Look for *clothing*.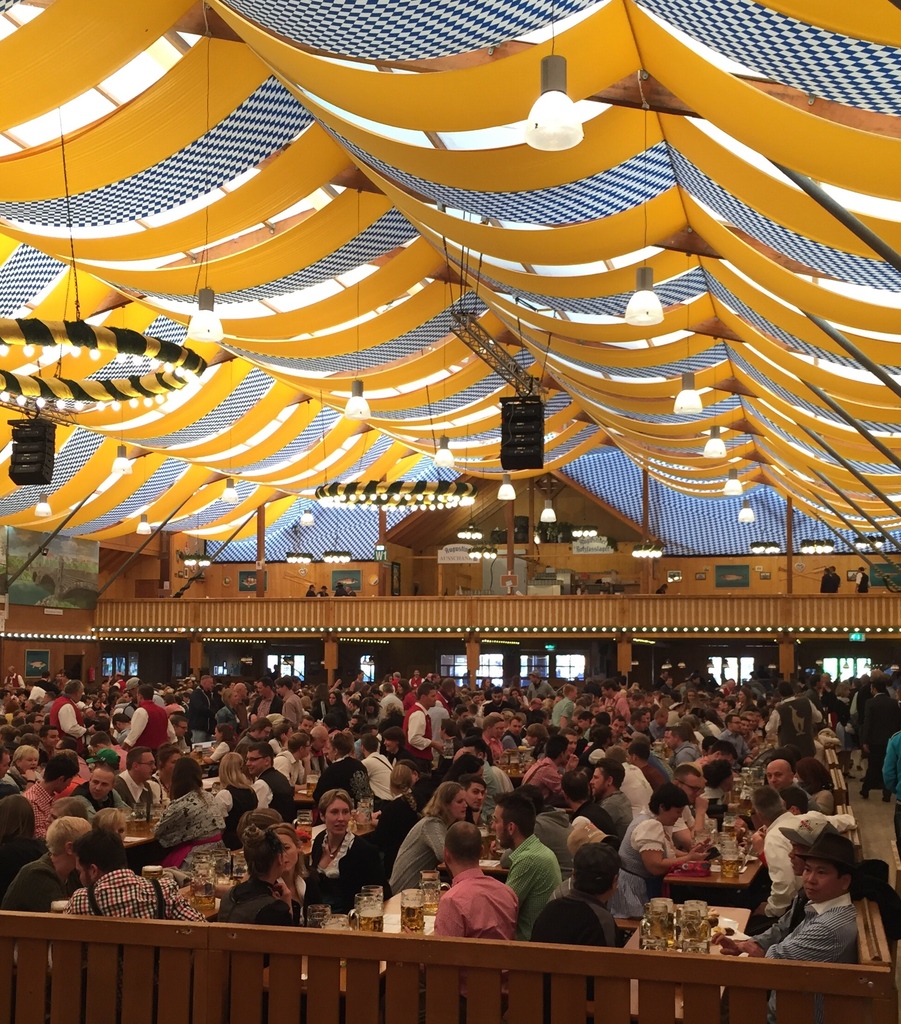
Found: BBox(257, 772, 292, 818).
